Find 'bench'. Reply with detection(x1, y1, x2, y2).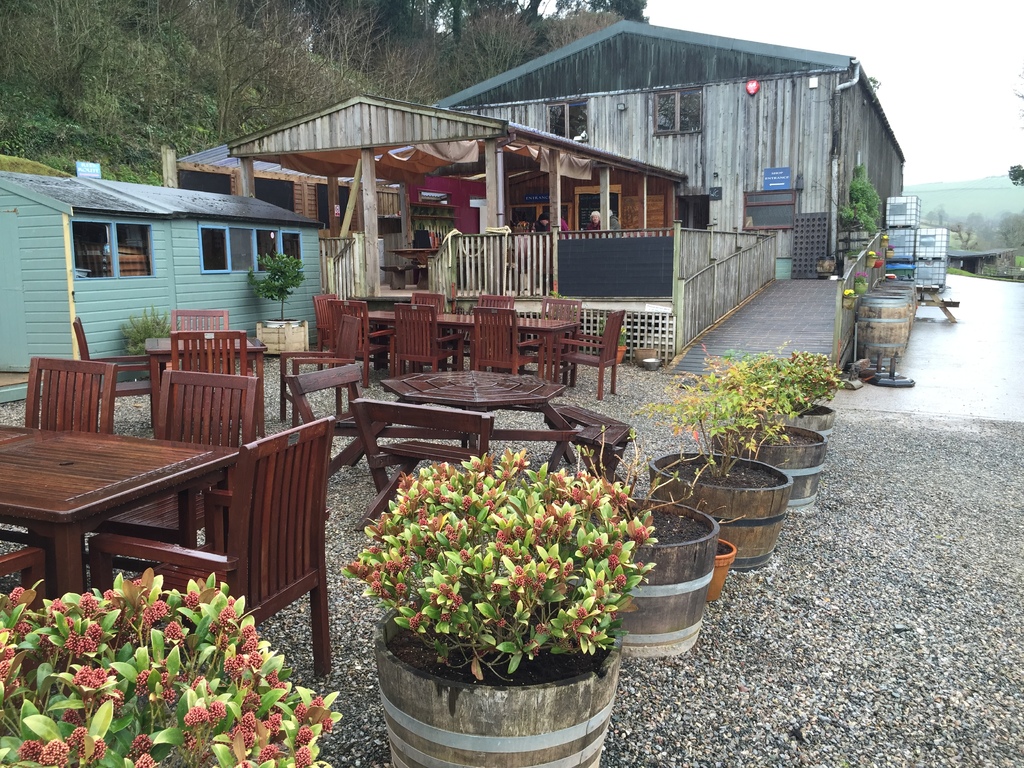
detection(578, 428, 629, 484).
